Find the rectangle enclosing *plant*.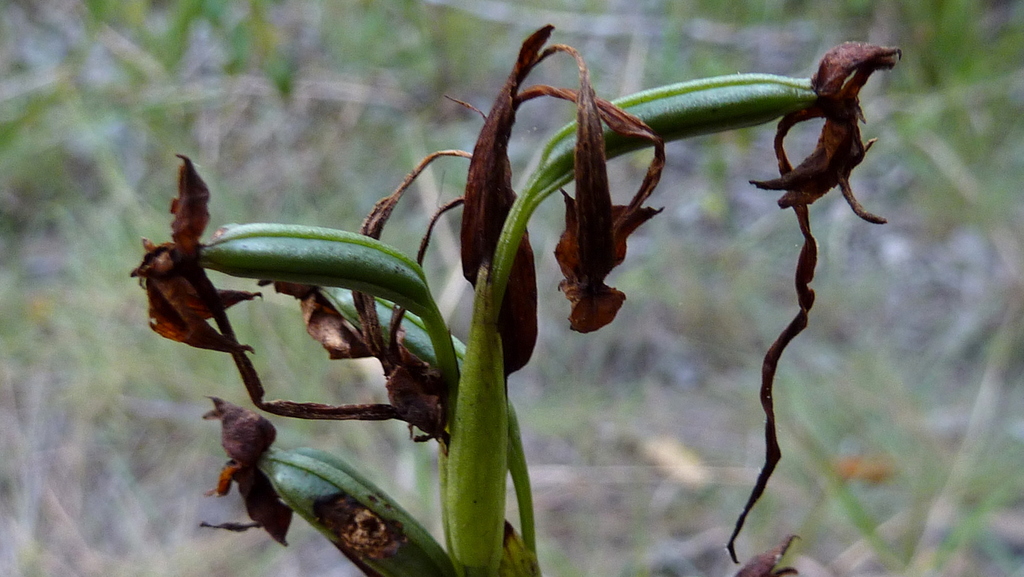
131, 23, 899, 576.
